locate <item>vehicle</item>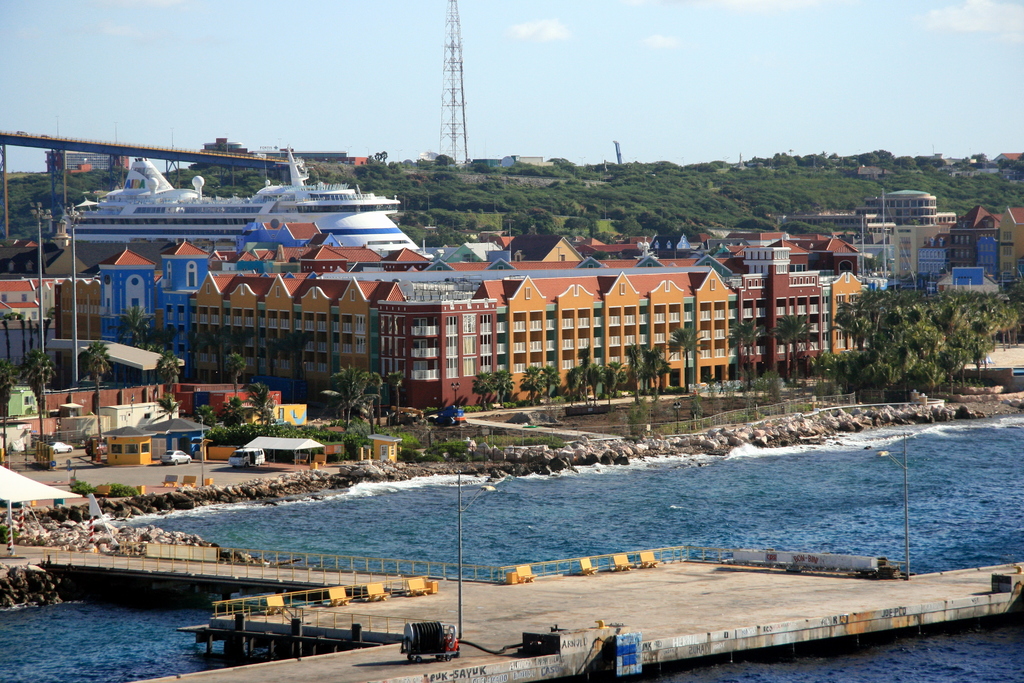
{"left": 51, "top": 441, "right": 72, "bottom": 456}
